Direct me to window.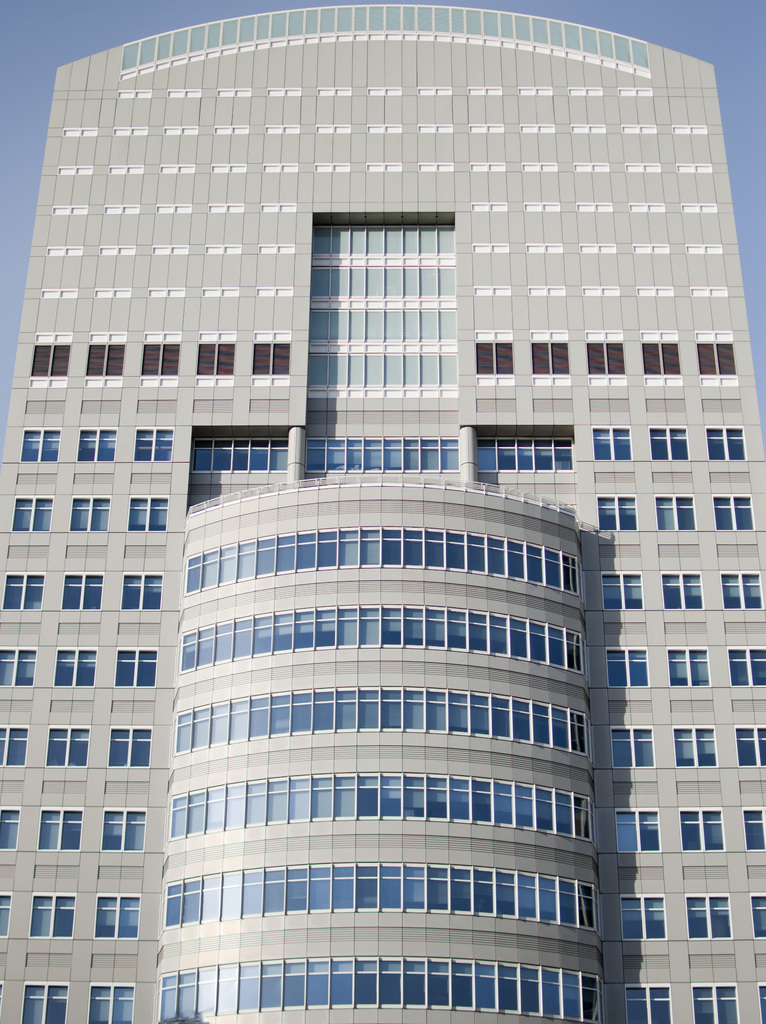
Direction: pyautogui.locateOnScreen(717, 557, 763, 615).
